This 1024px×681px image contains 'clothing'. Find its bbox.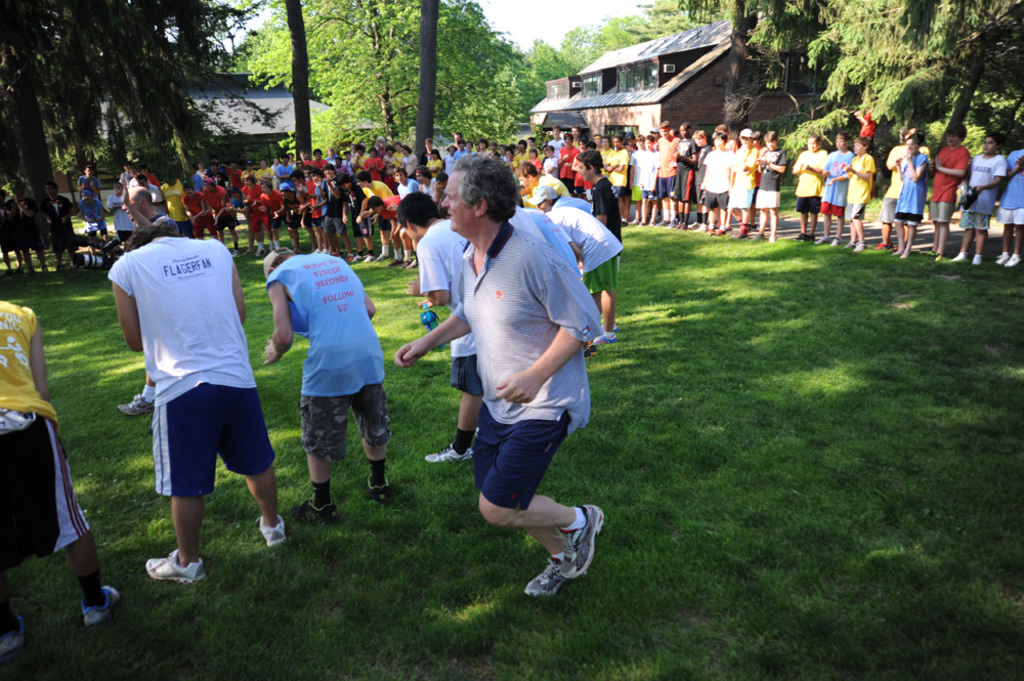
926/141/970/221.
